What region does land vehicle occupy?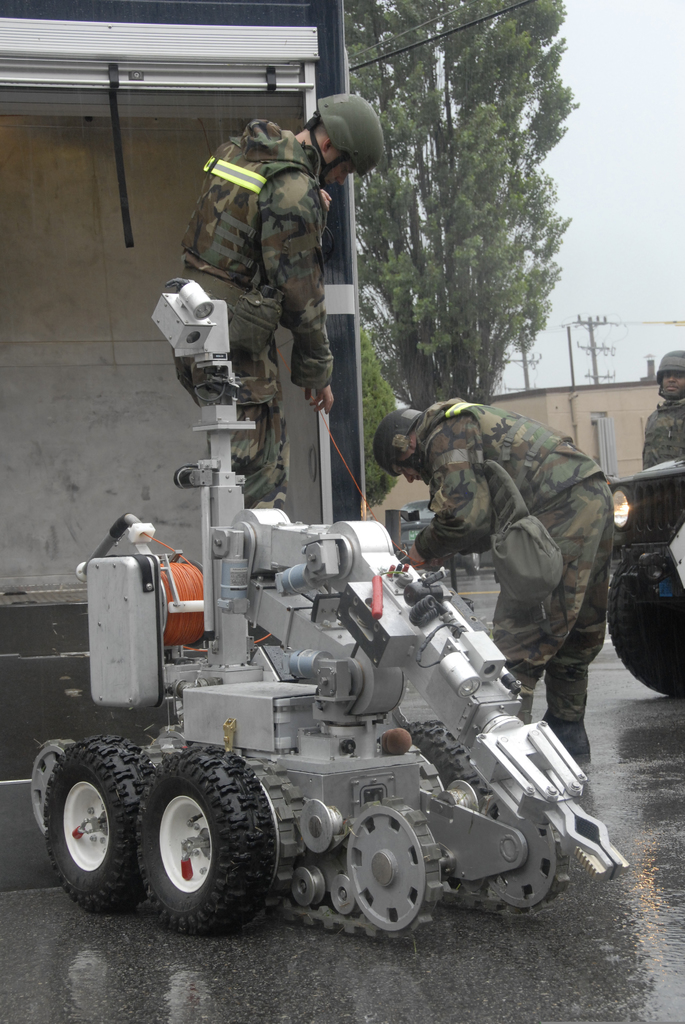
10,330,556,934.
